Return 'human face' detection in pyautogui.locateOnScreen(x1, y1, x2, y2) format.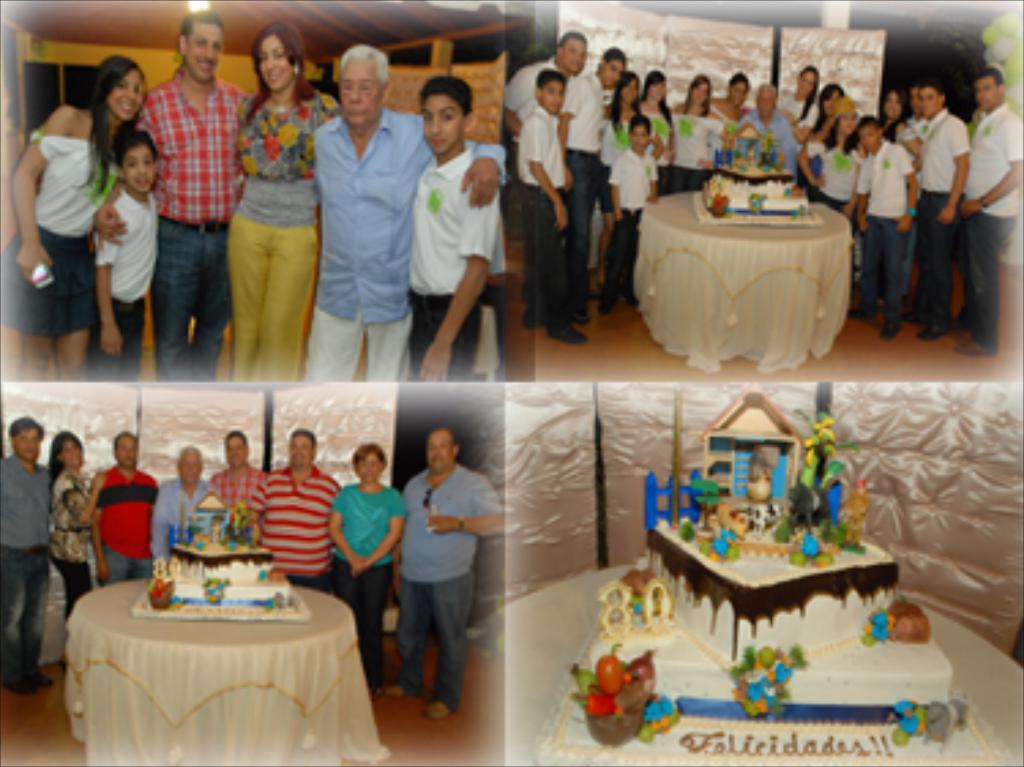
pyautogui.locateOnScreen(724, 76, 745, 104).
